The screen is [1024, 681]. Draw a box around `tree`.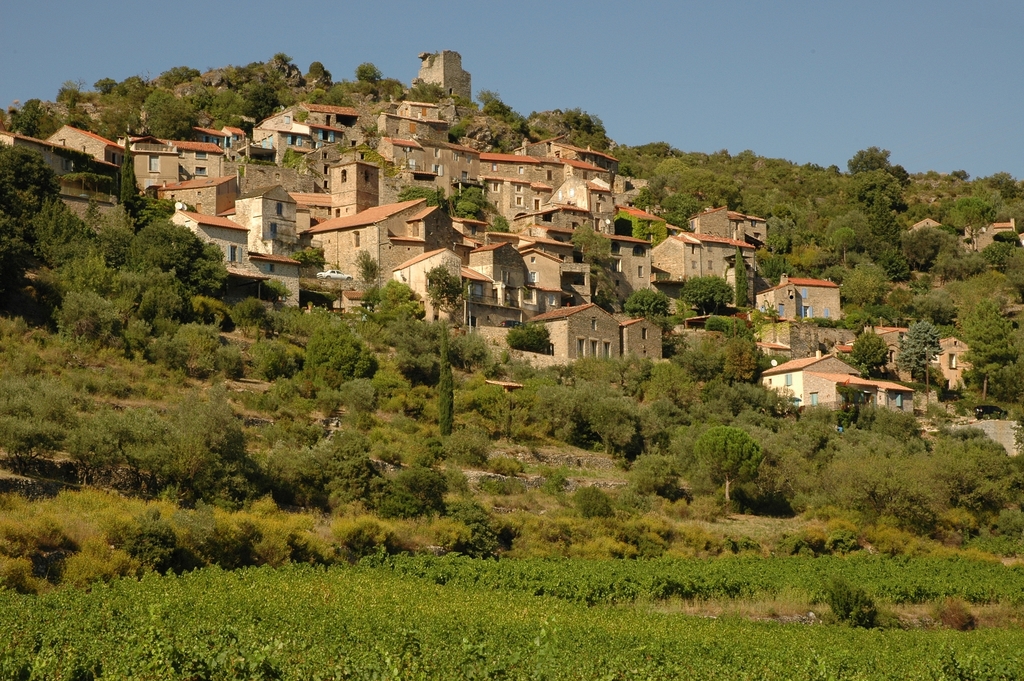
{"left": 762, "top": 306, "right": 791, "bottom": 324}.
